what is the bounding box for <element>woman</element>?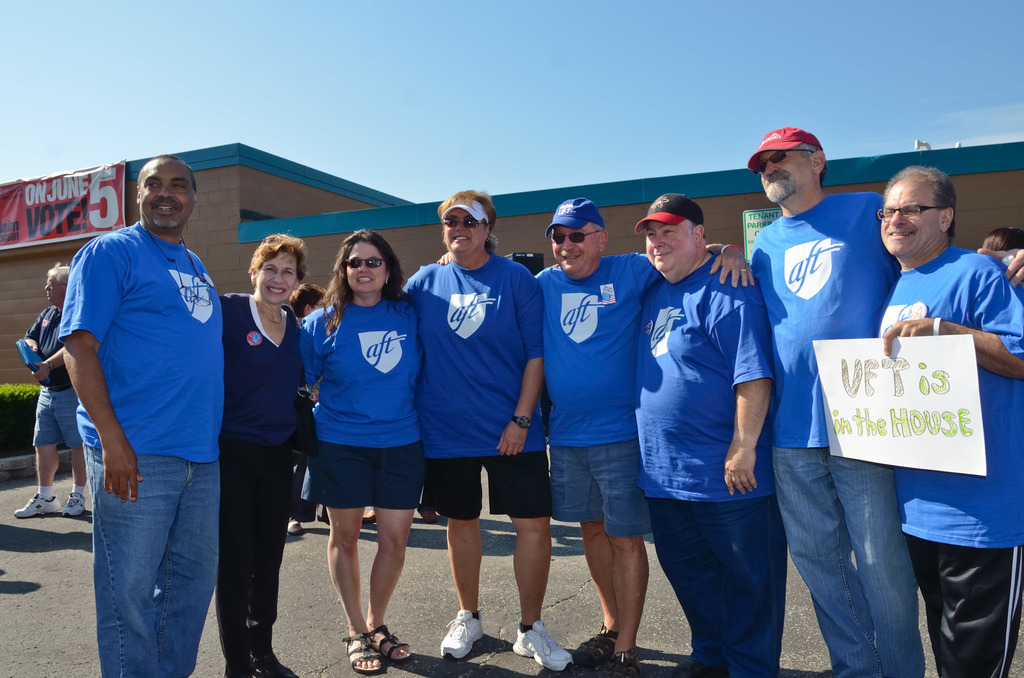
402:187:557:672.
